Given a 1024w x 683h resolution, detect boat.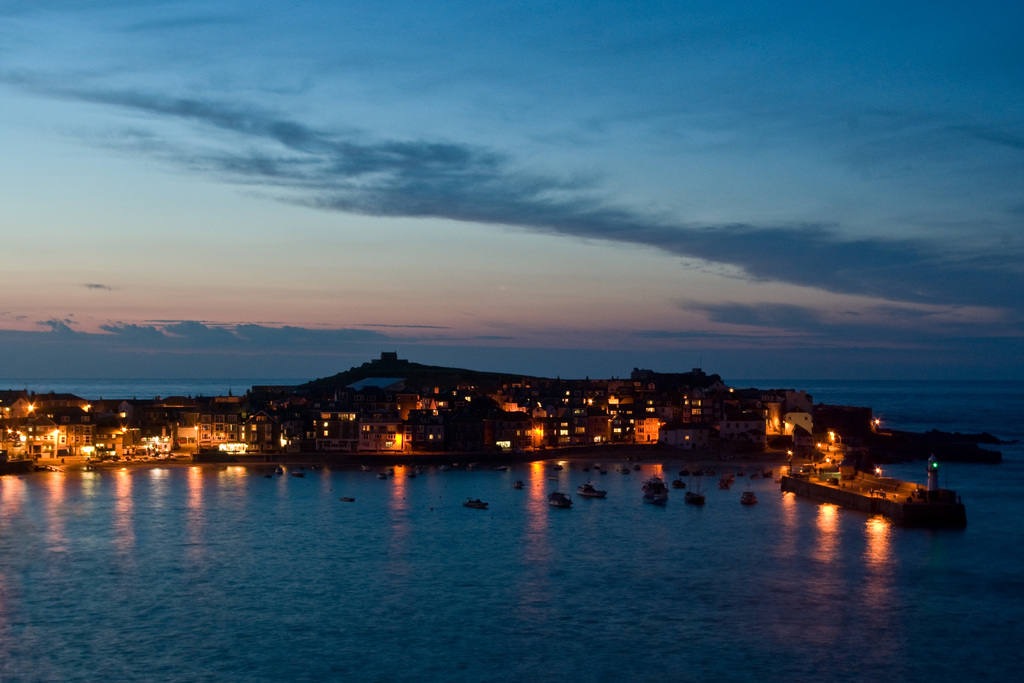
550/488/573/506.
